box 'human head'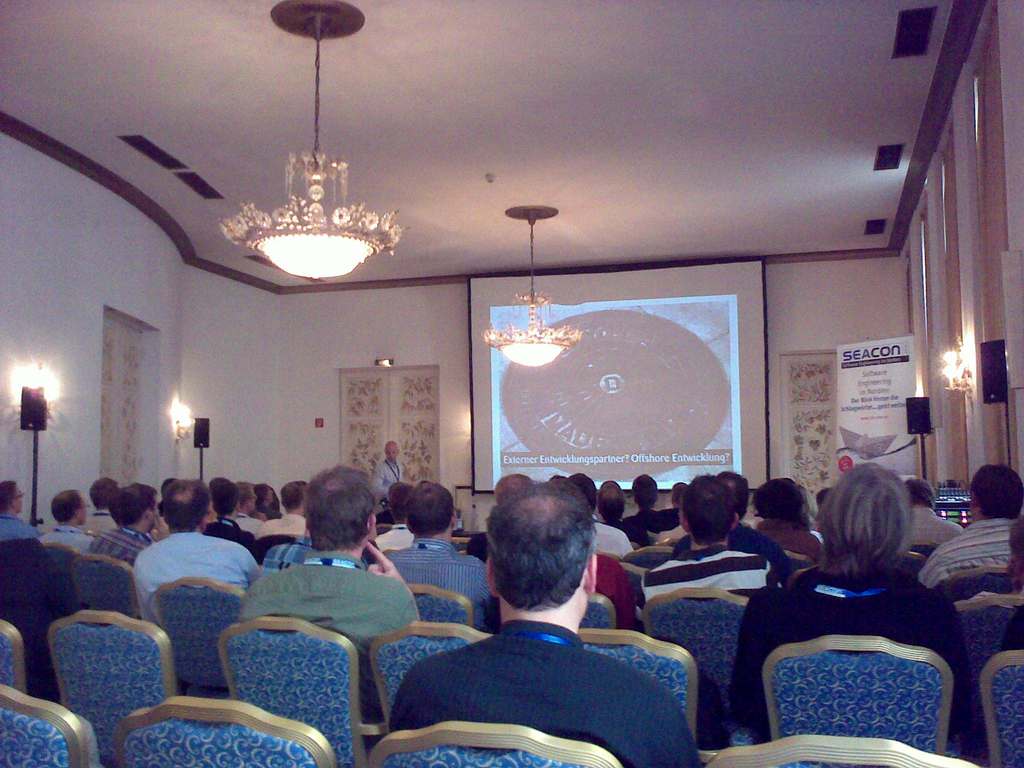
(x1=676, y1=474, x2=740, y2=545)
